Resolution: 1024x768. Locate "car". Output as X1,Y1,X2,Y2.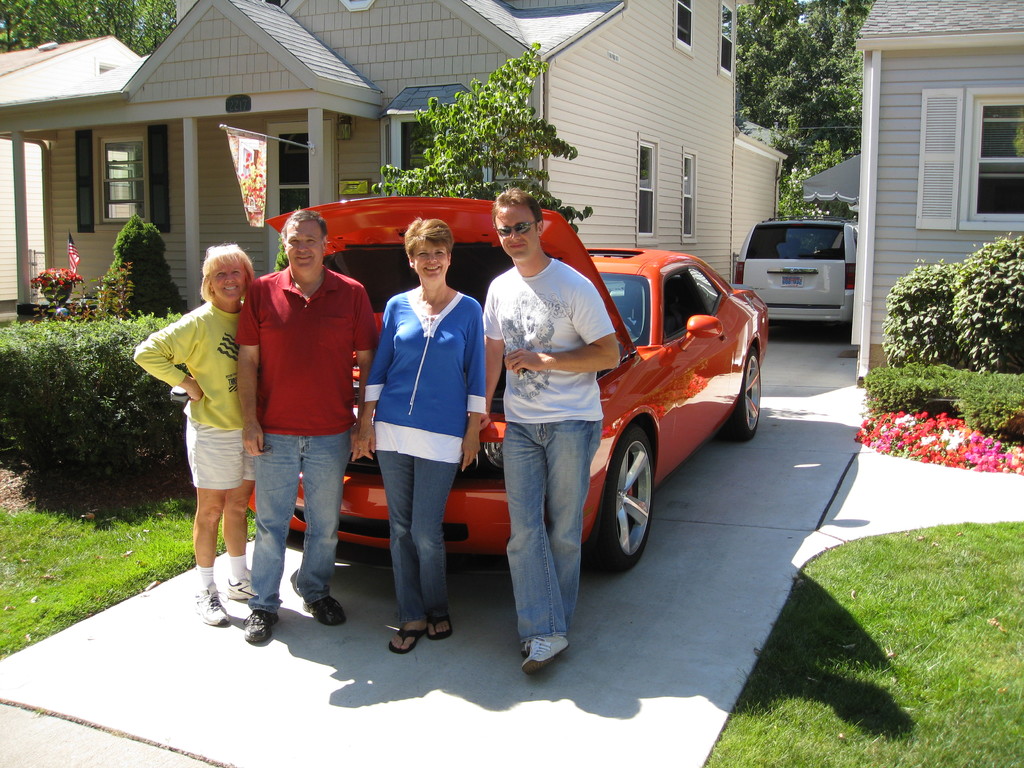
246,192,772,577.
